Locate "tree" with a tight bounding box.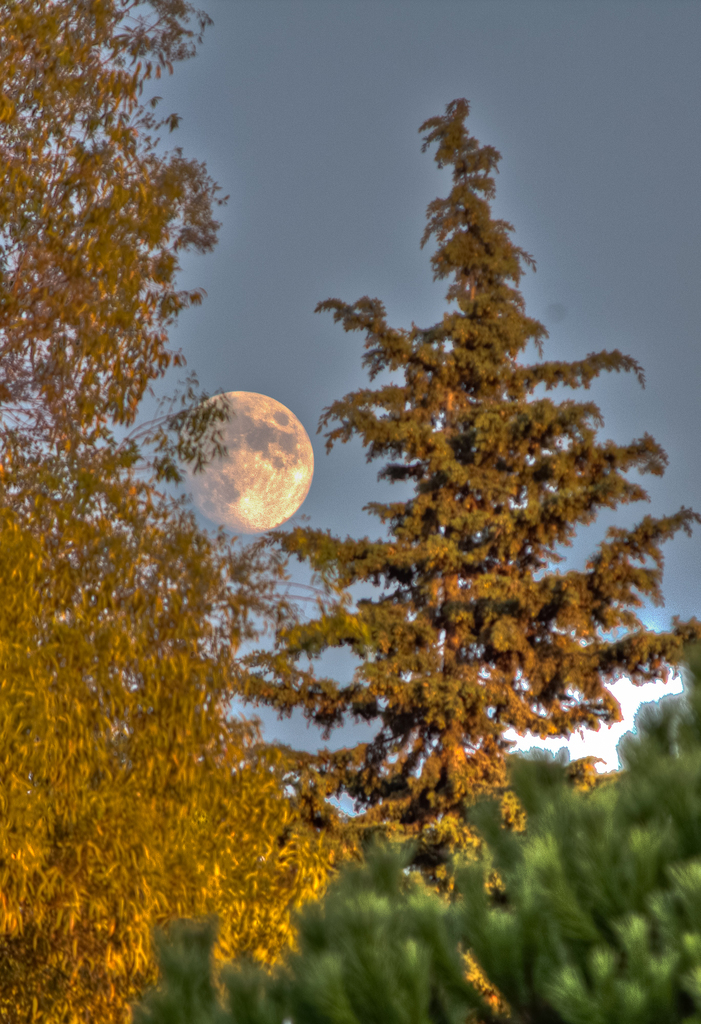
(267,102,700,888).
